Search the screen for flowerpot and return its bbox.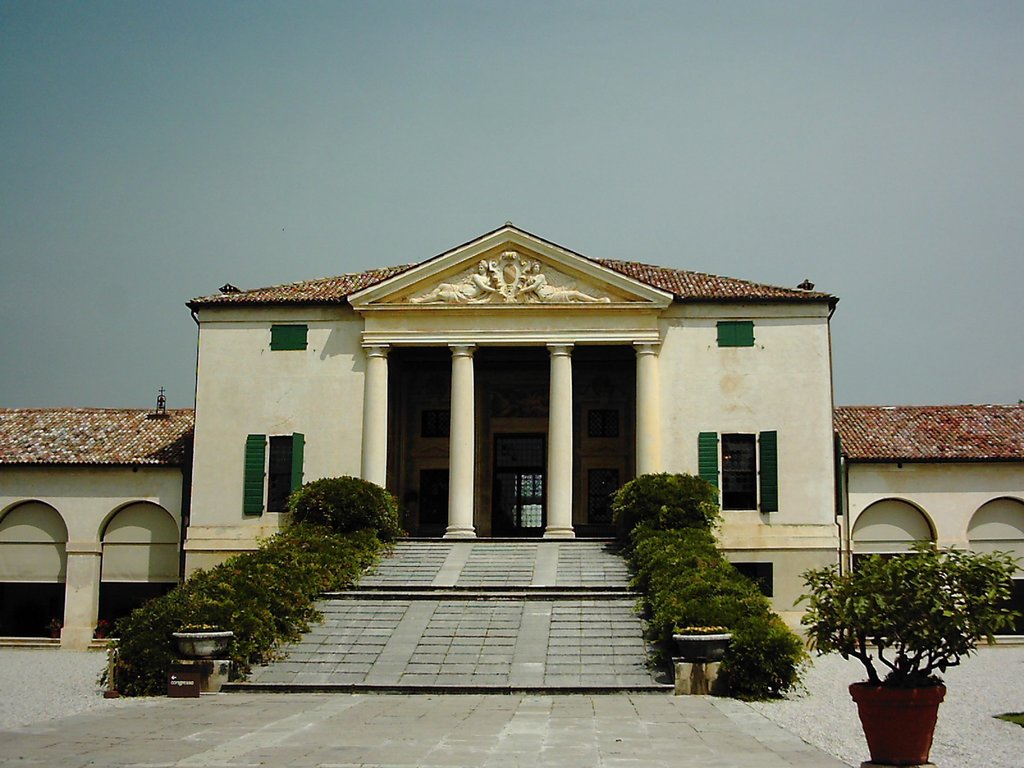
Found: Rect(671, 634, 733, 660).
